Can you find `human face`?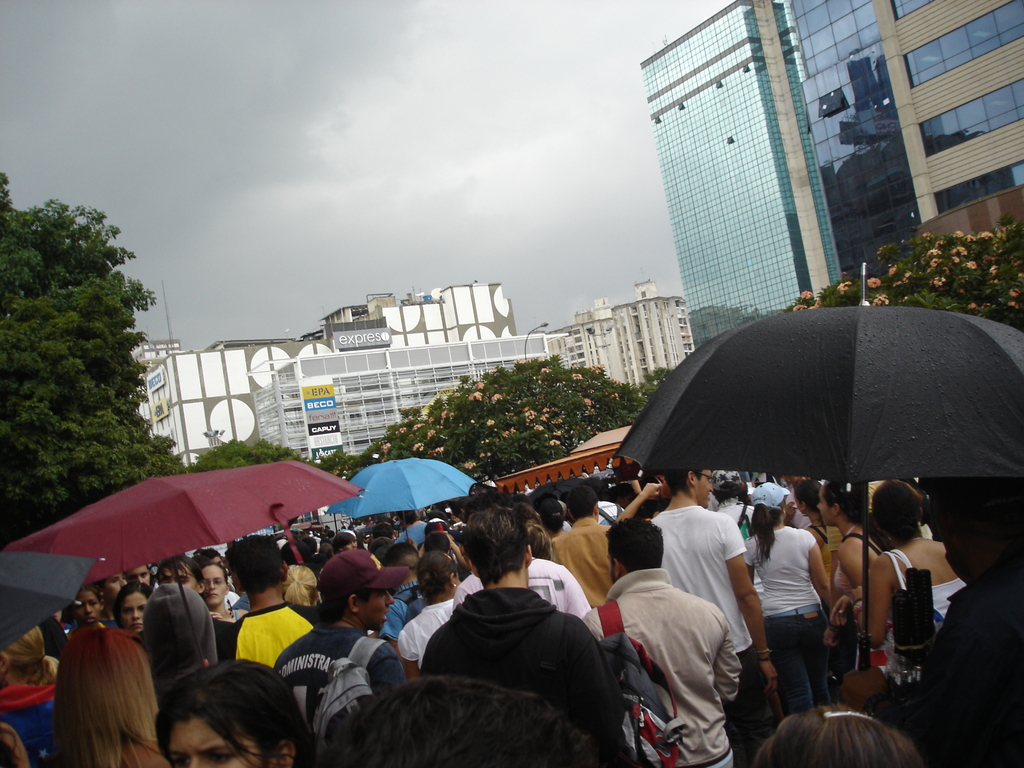
Yes, bounding box: x1=363 y1=589 x2=396 y2=632.
